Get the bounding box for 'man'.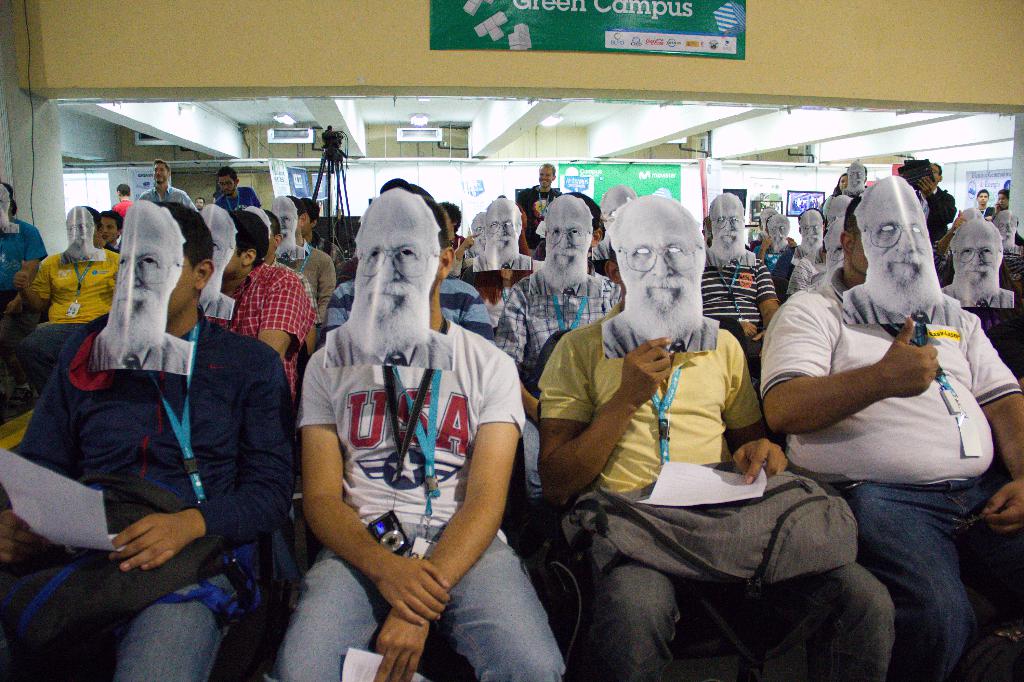
15, 207, 127, 409.
